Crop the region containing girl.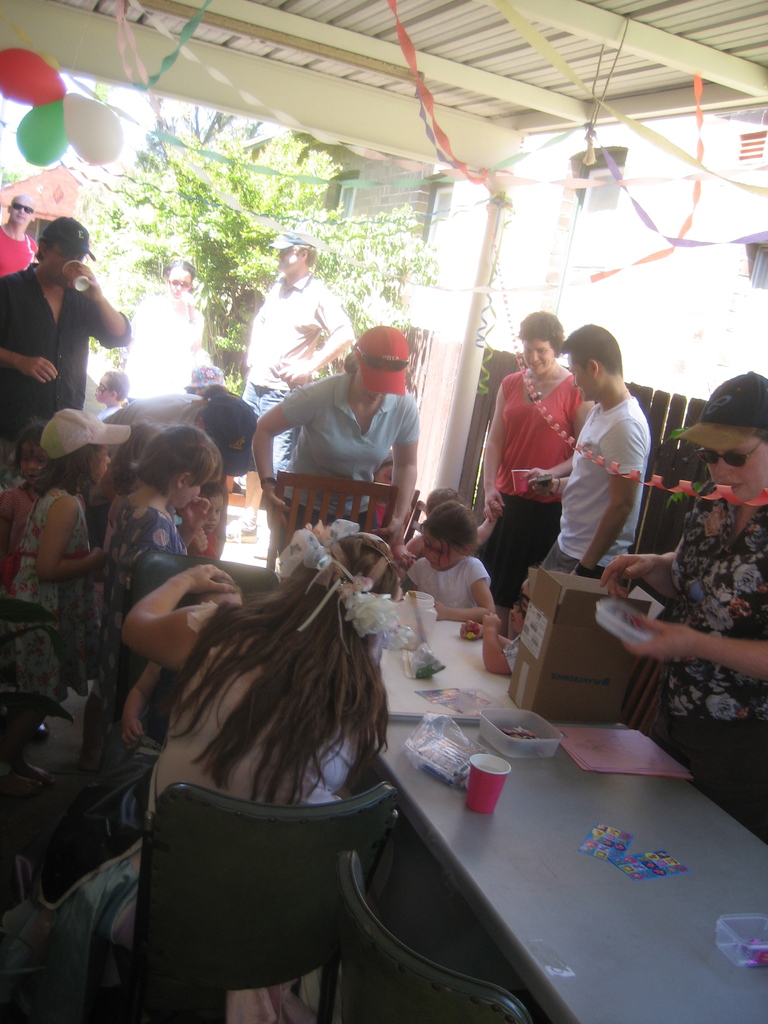
Crop region: bbox=[3, 421, 48, 575].
